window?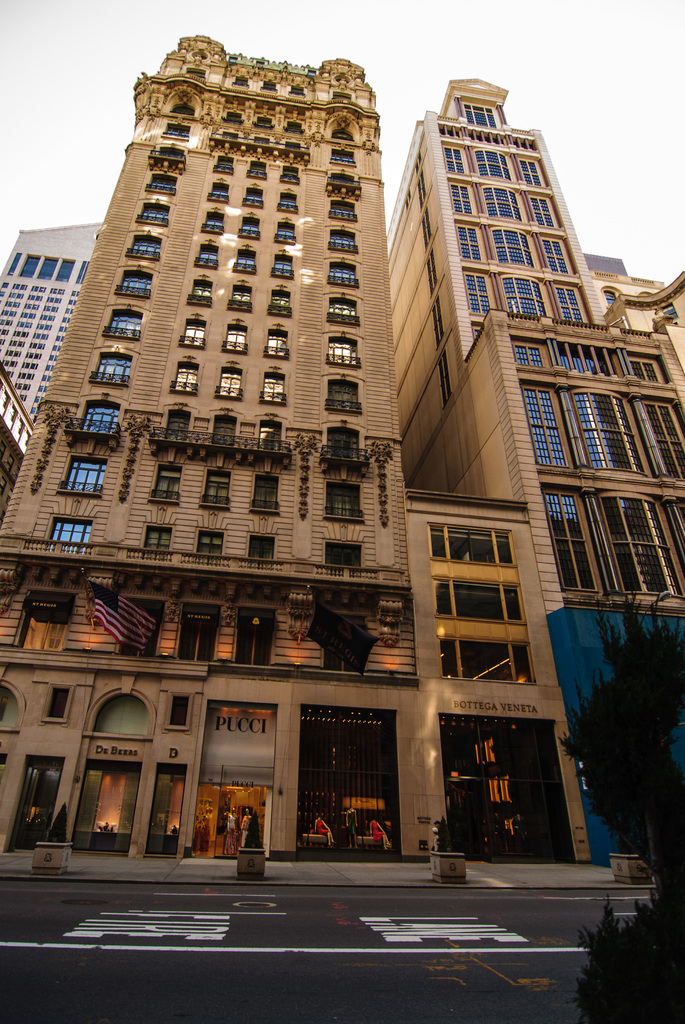
(x1=495, y1=228, x2=536, y2=271)
